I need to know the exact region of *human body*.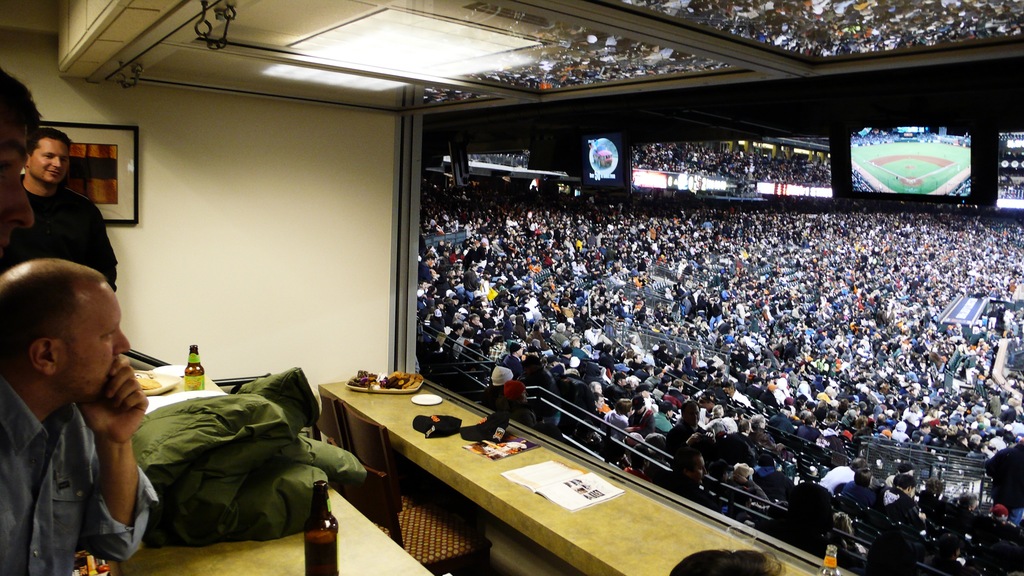
Region: locate(644, 228, 691, 243).
